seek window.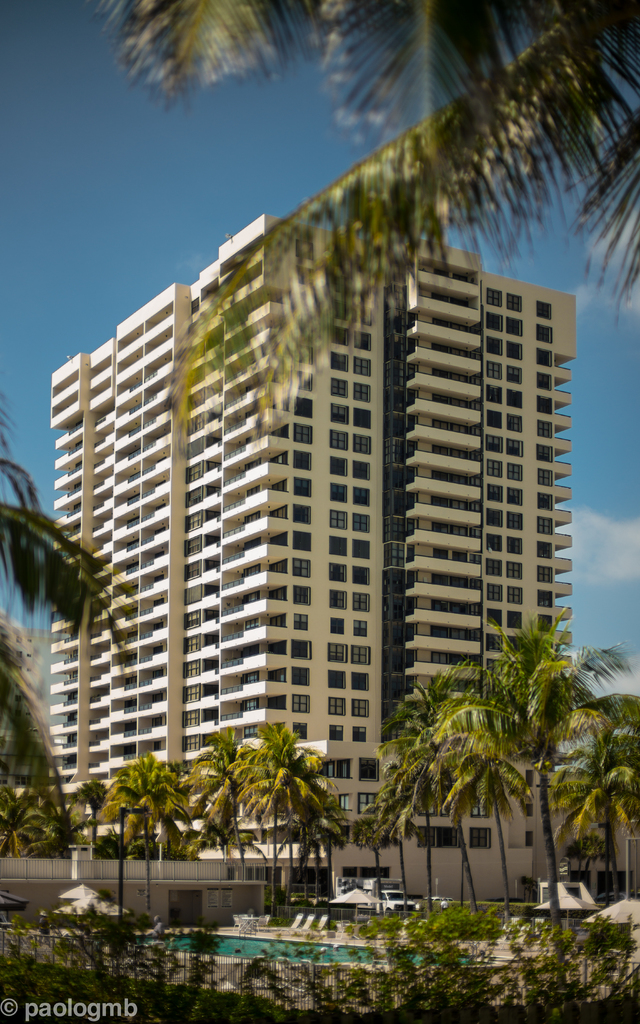
537 588 551 608.
